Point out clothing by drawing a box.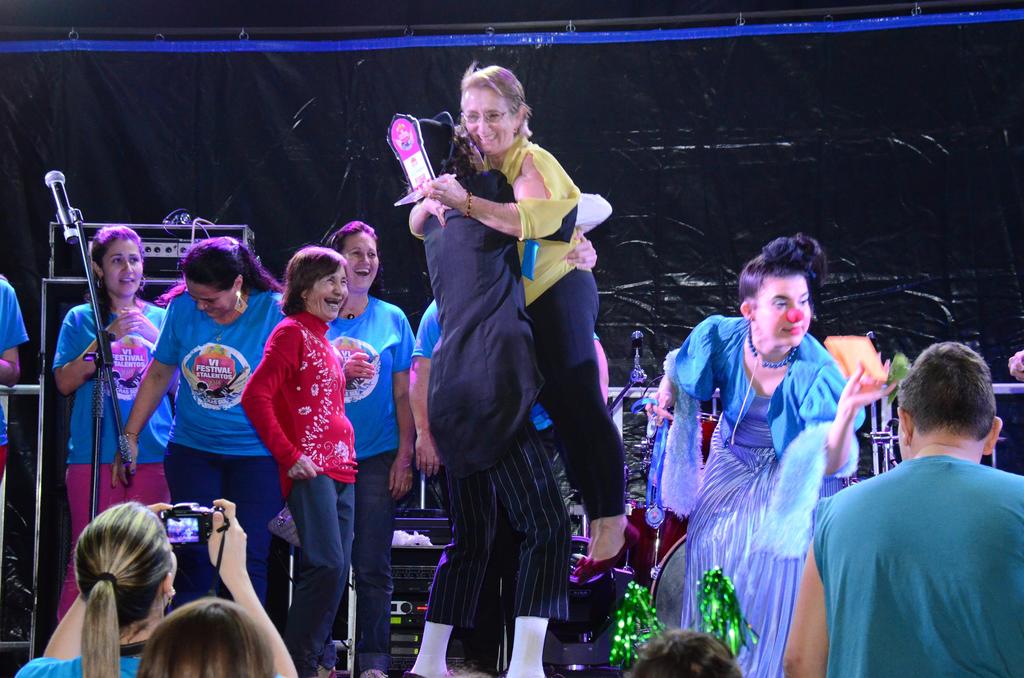
408, 296, 601, 672.
